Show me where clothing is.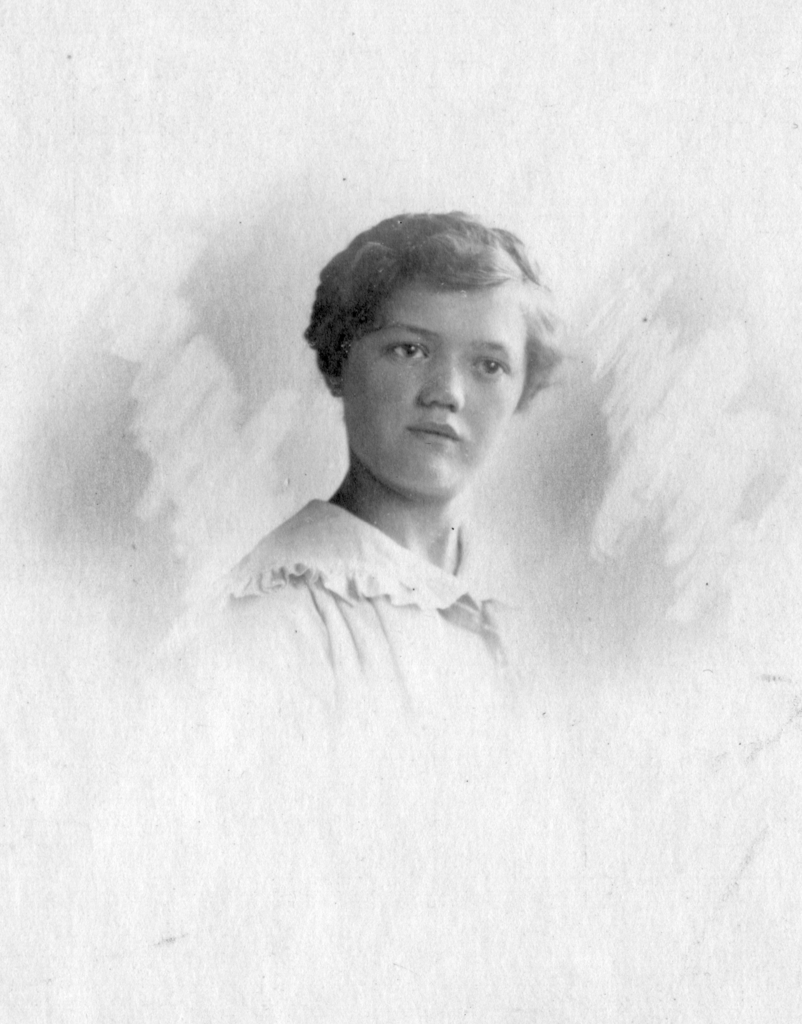
clothing is at crop(211, 500, 572, 780).
